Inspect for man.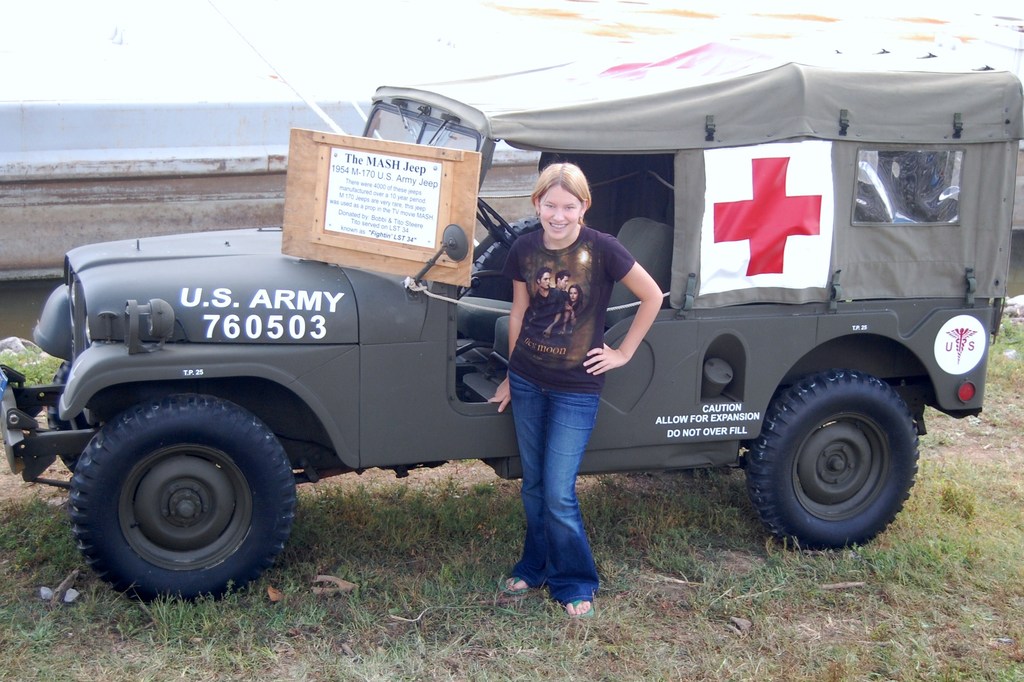
Inspection: x1=550 y1=271 x2=570 y2=297.
